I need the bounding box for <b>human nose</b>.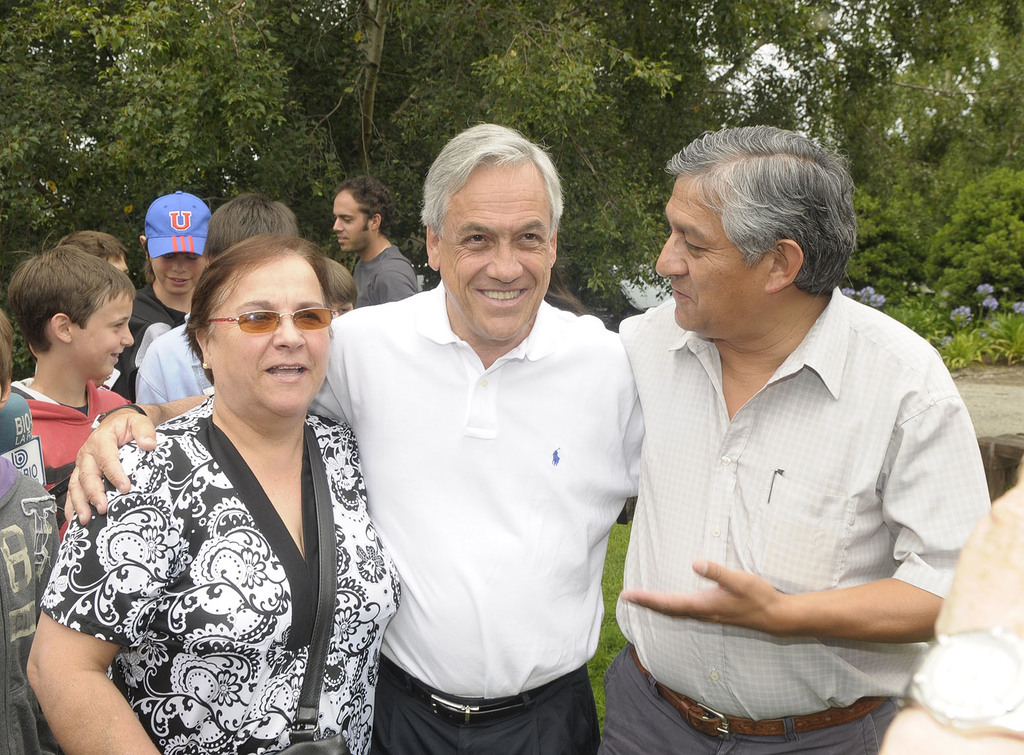
Here it is: [left=656, top=234, right=688, bottom=279].
